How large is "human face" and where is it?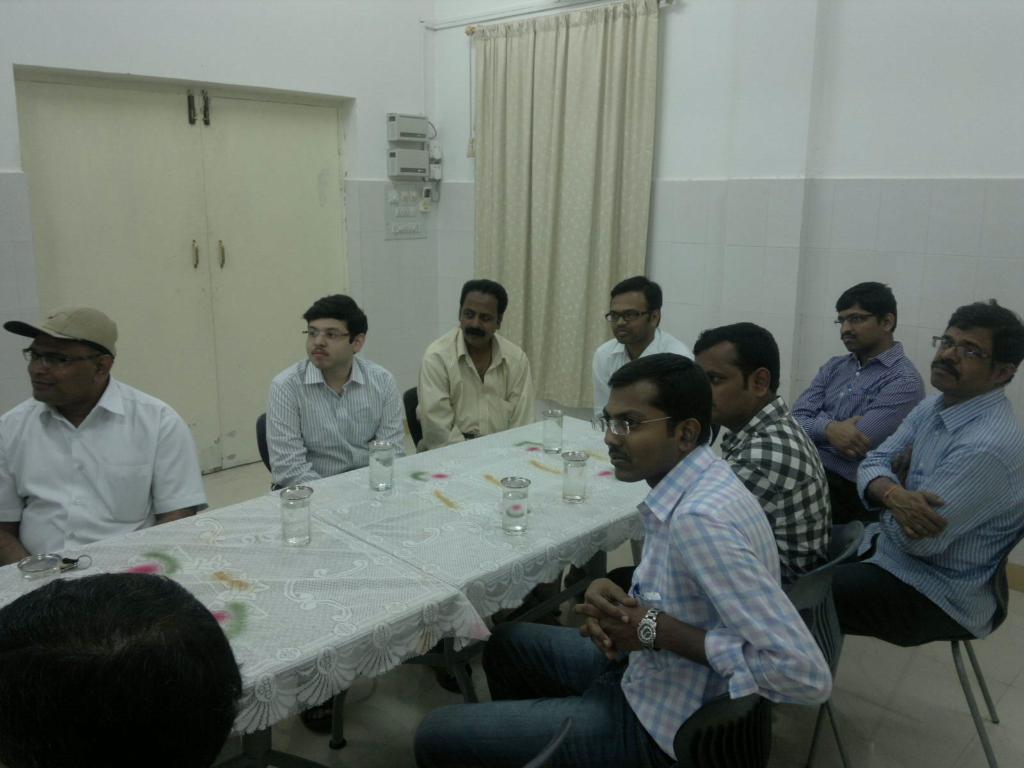
Bounding box: (308,320,353,371).
